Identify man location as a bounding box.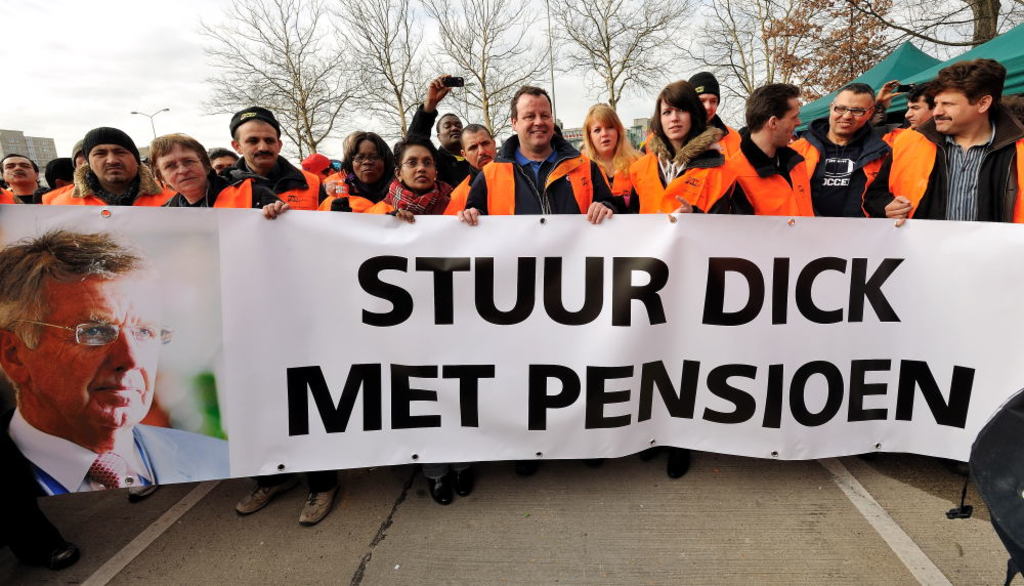
[792,81,901,220].
